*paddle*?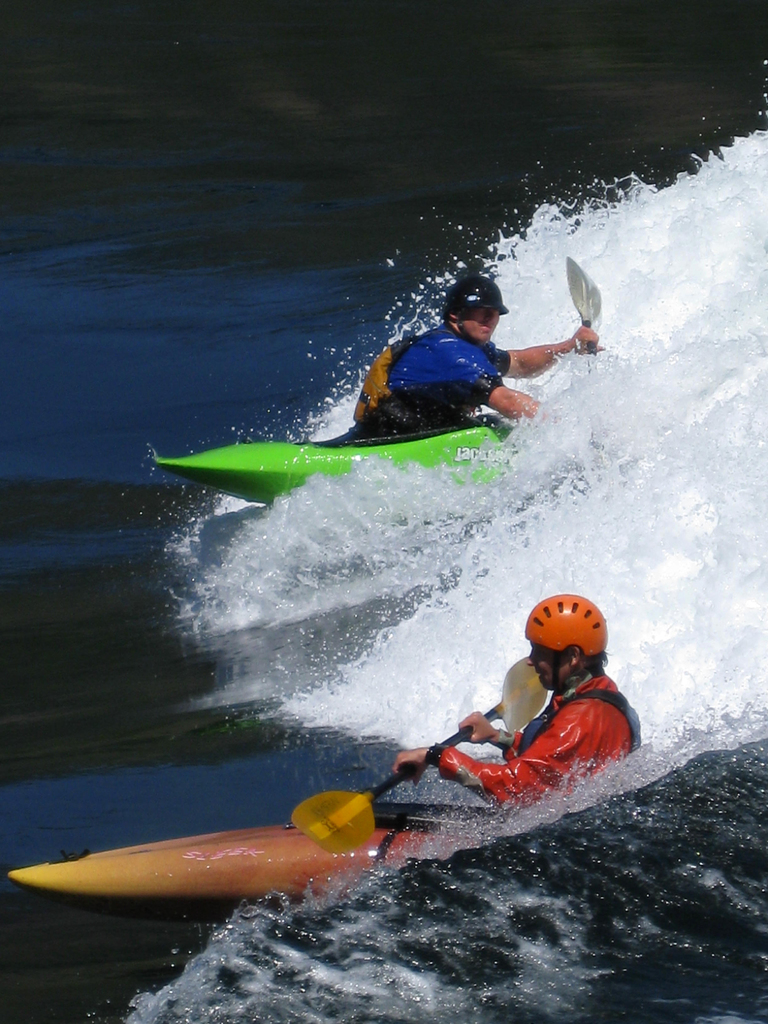
568/252/600/348
